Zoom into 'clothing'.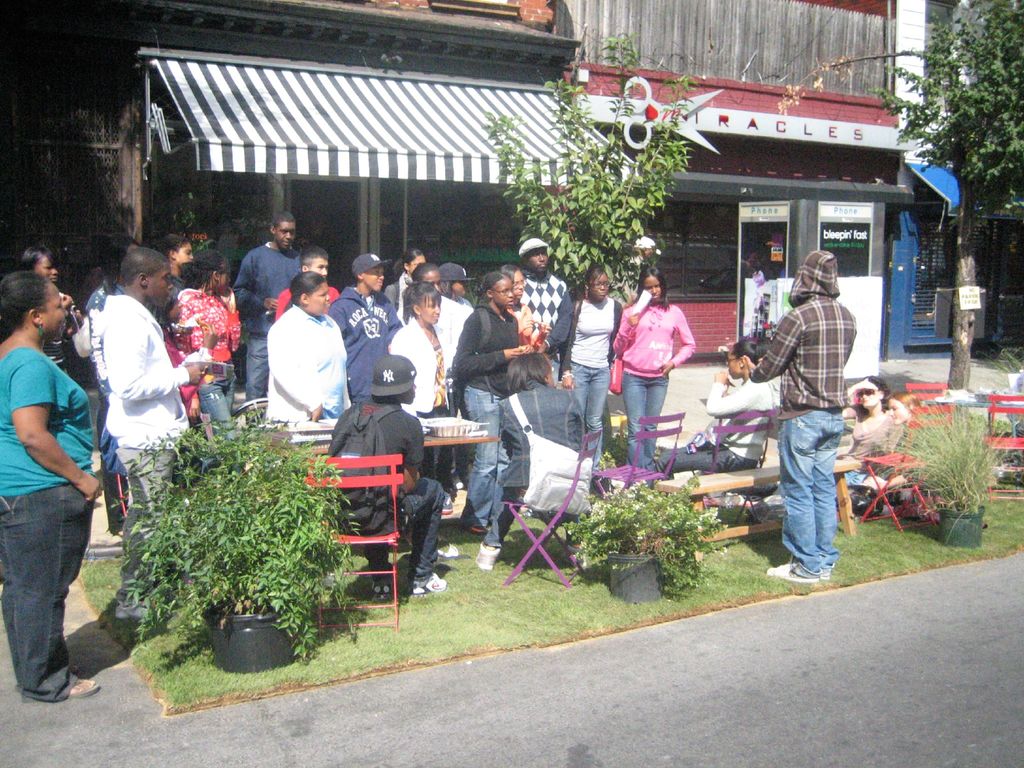
Zoom target: 439,294,480,328.
